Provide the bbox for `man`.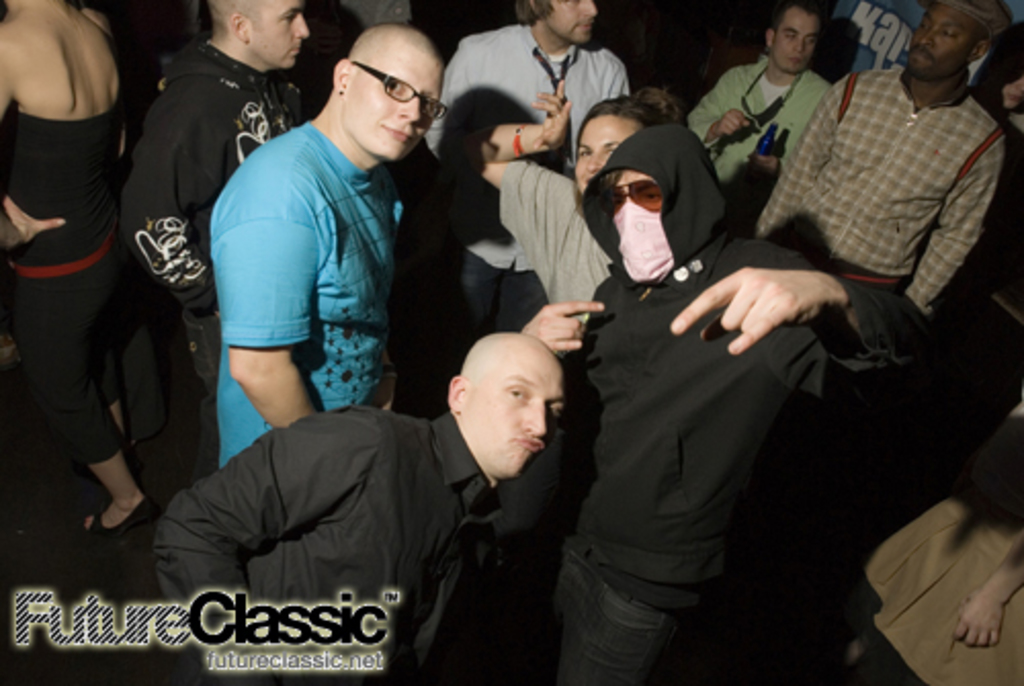
<bbox>520, 121, 944, 684</bbox>.
